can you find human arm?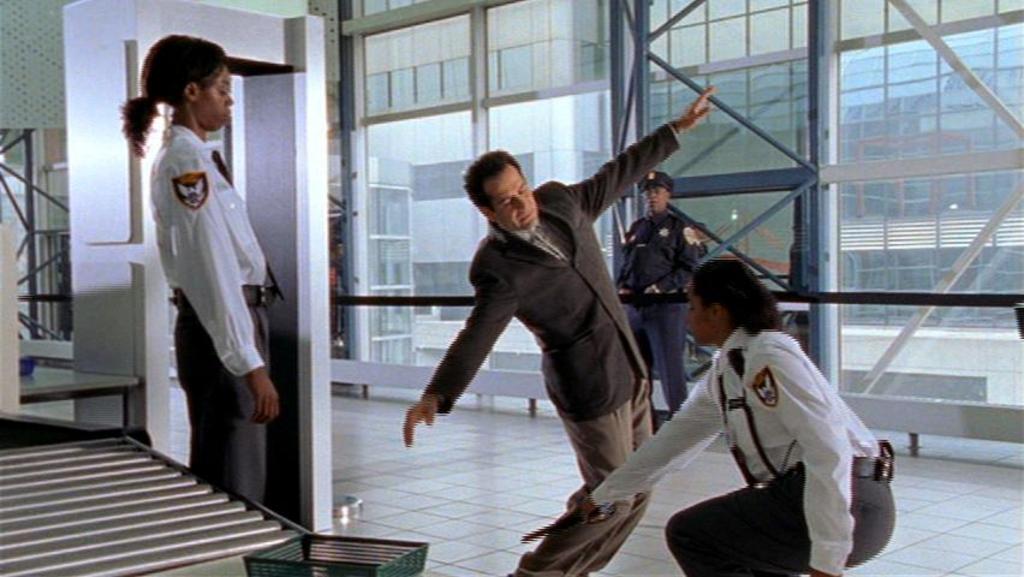
Yes, bounding box: [left=175, top=147, right=279, bottom=428].
